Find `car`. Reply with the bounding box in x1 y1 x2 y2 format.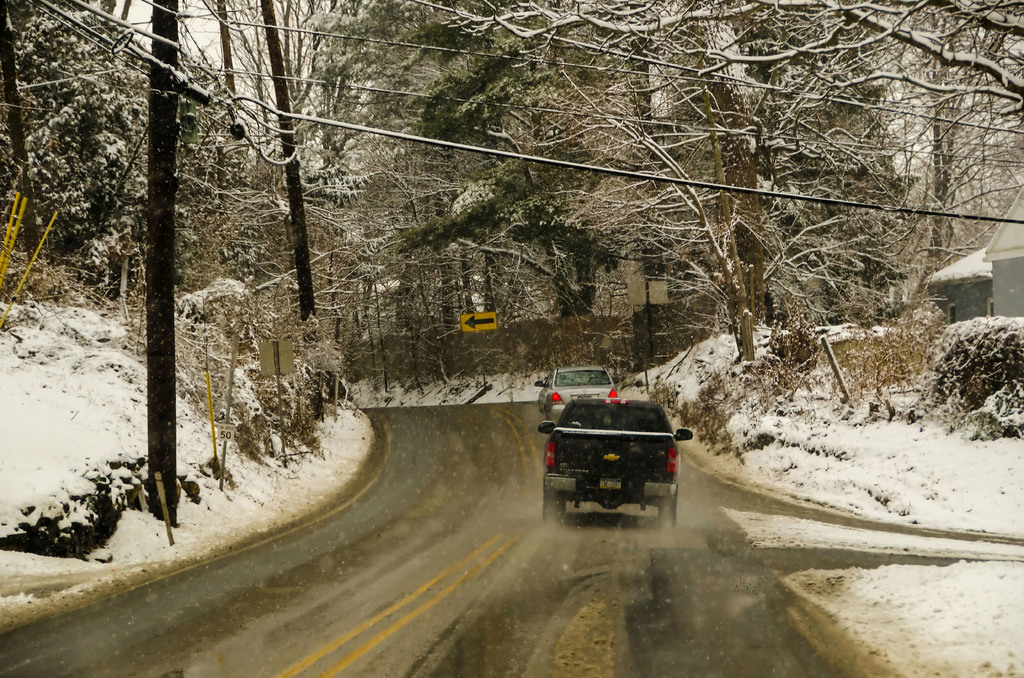
540 397 699 528.
